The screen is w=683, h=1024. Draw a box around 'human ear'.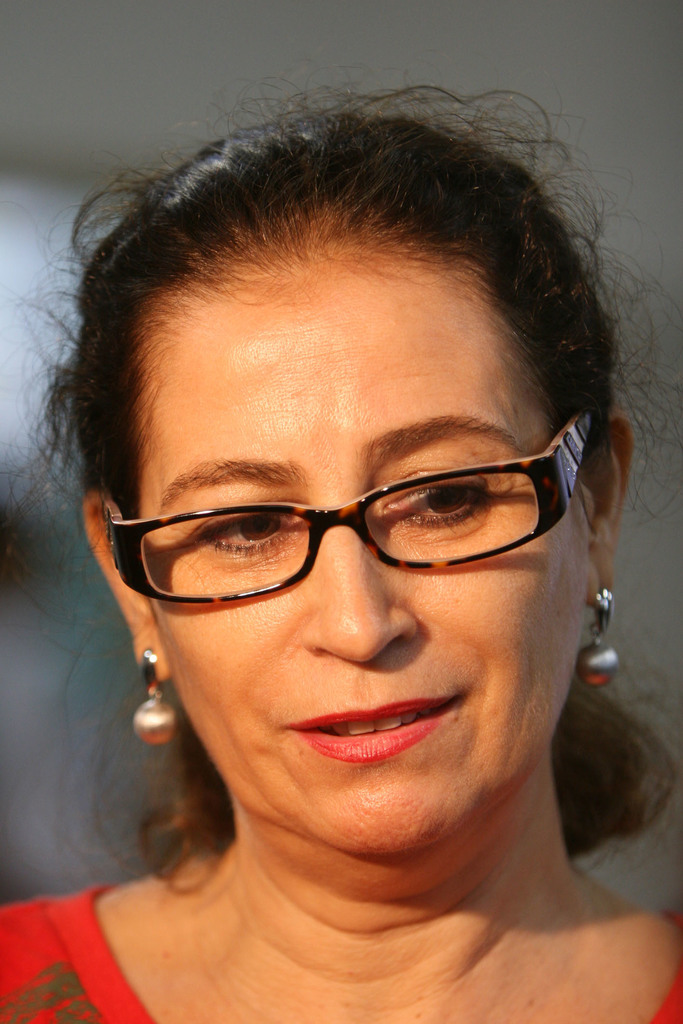
<box>577,403,637,611</box>.
